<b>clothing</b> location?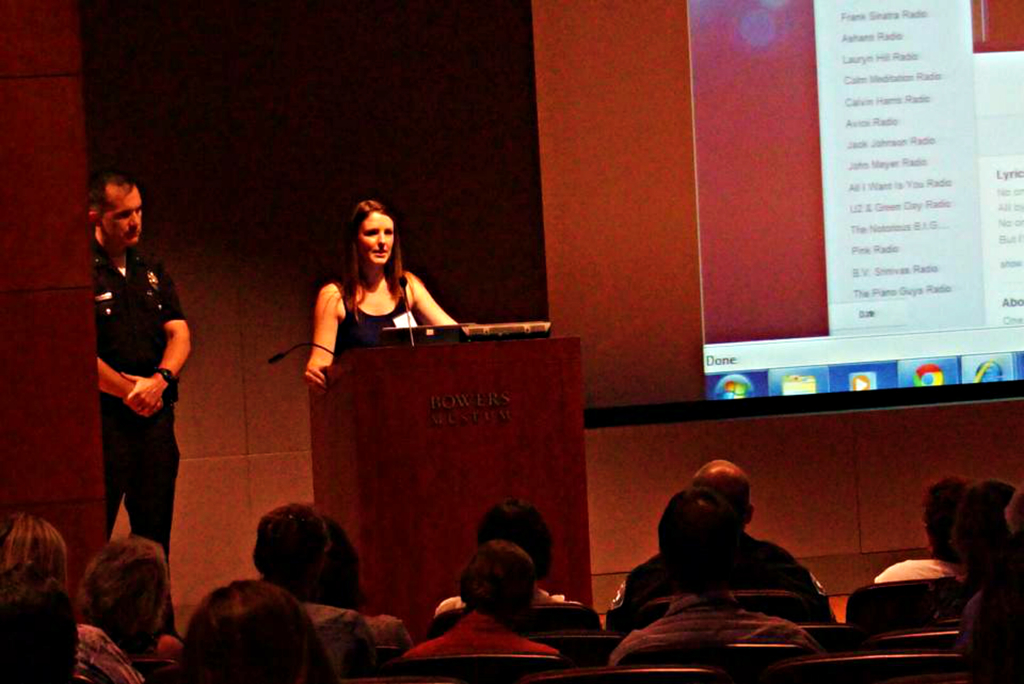
box=[301, 597, 376, 683]
